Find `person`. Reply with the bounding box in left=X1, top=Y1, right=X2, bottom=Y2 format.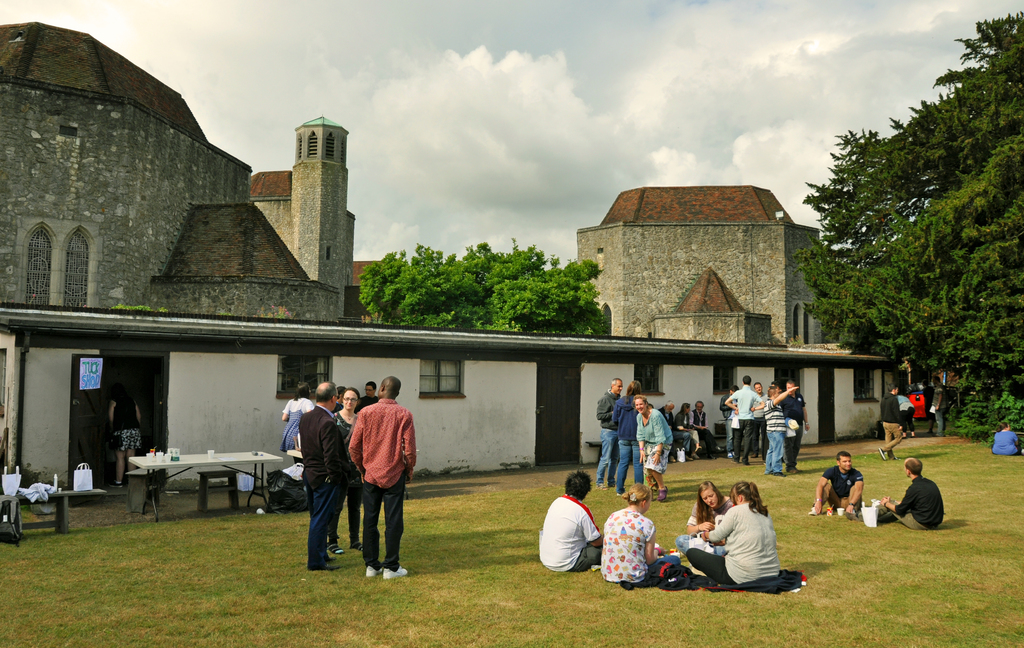
left=724, top=374, right=765, bottom=463.
